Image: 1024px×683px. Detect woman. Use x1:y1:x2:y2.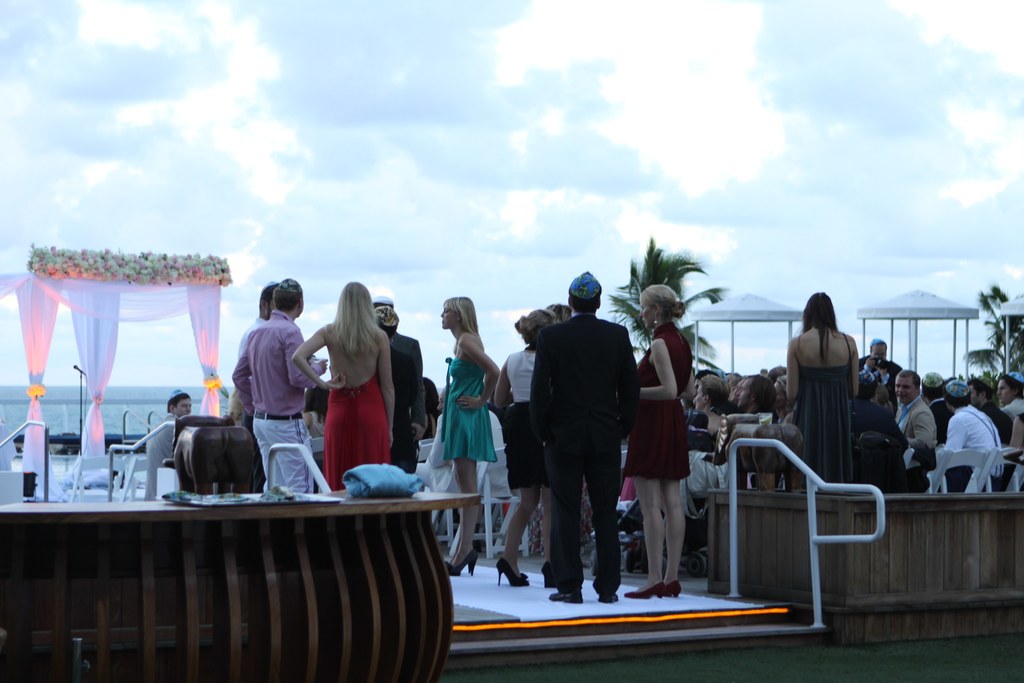
435:290:499:579.
